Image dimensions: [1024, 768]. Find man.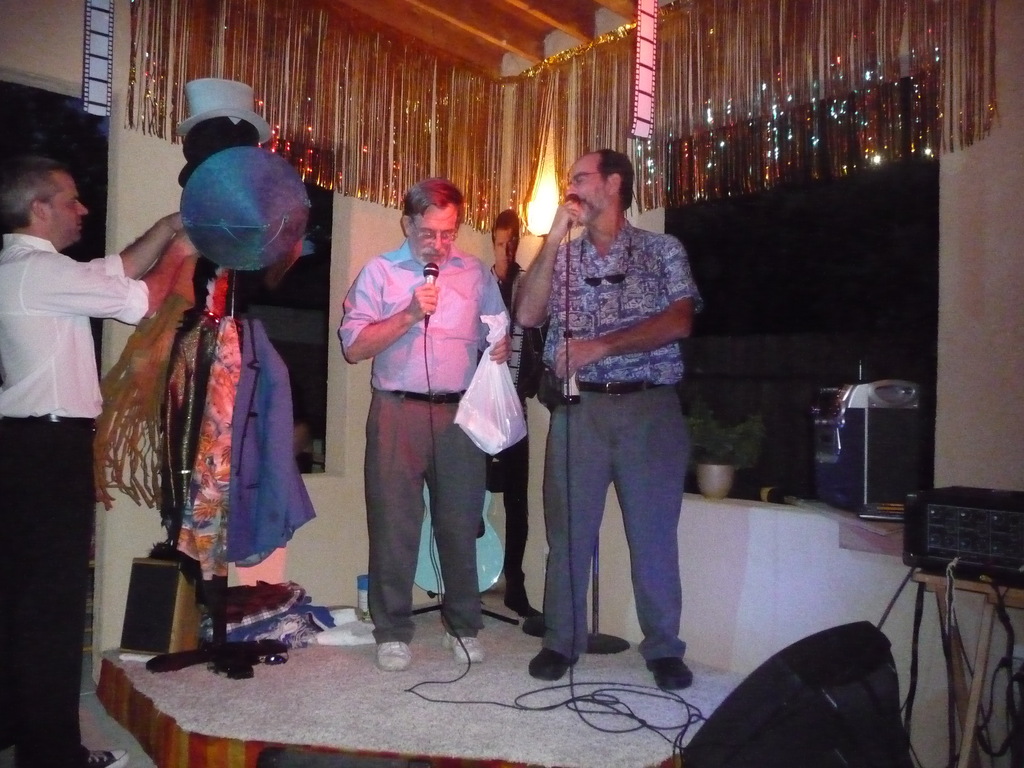
(x1=0, y1=156, x2=186, y2=767).
